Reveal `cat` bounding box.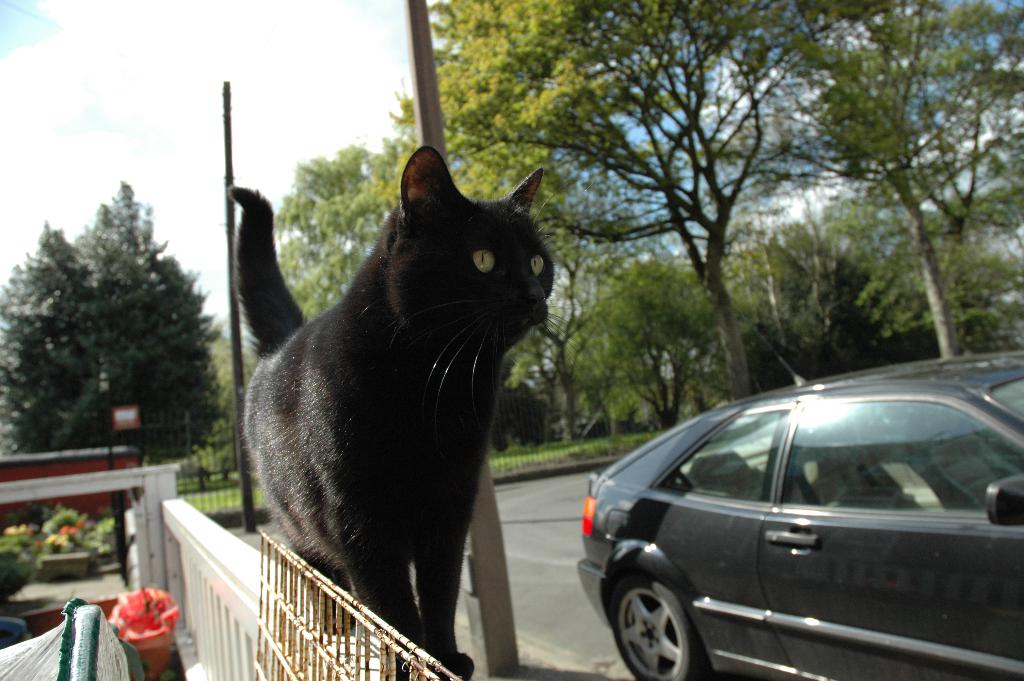
Revealed: x1=225 y1=147 x2=598 y2=680.
